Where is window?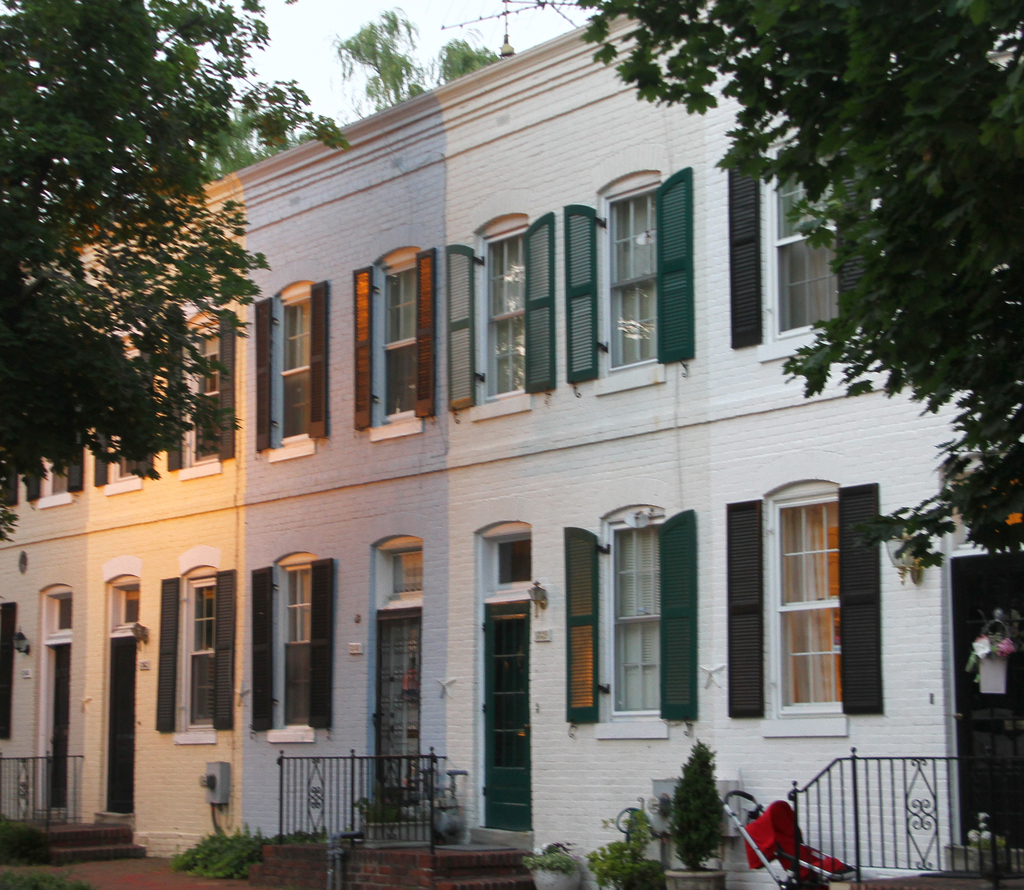
bbox(726, 481, 875, 731).
